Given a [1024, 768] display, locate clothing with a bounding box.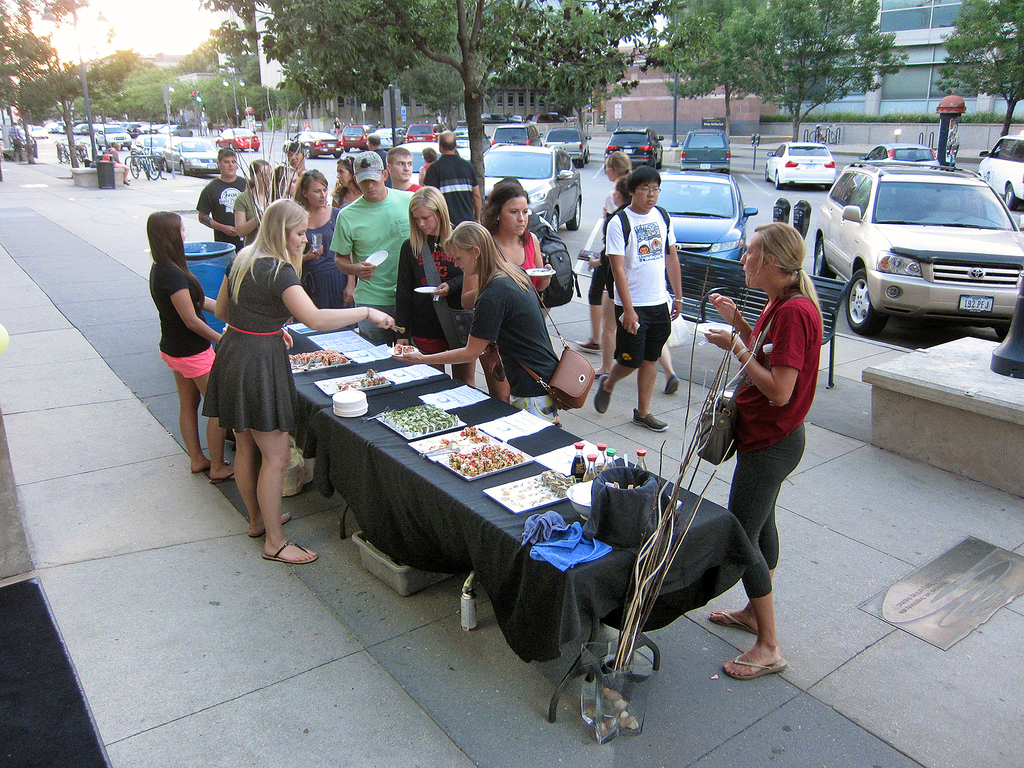
Located: box(711, 235, 827, 590).
